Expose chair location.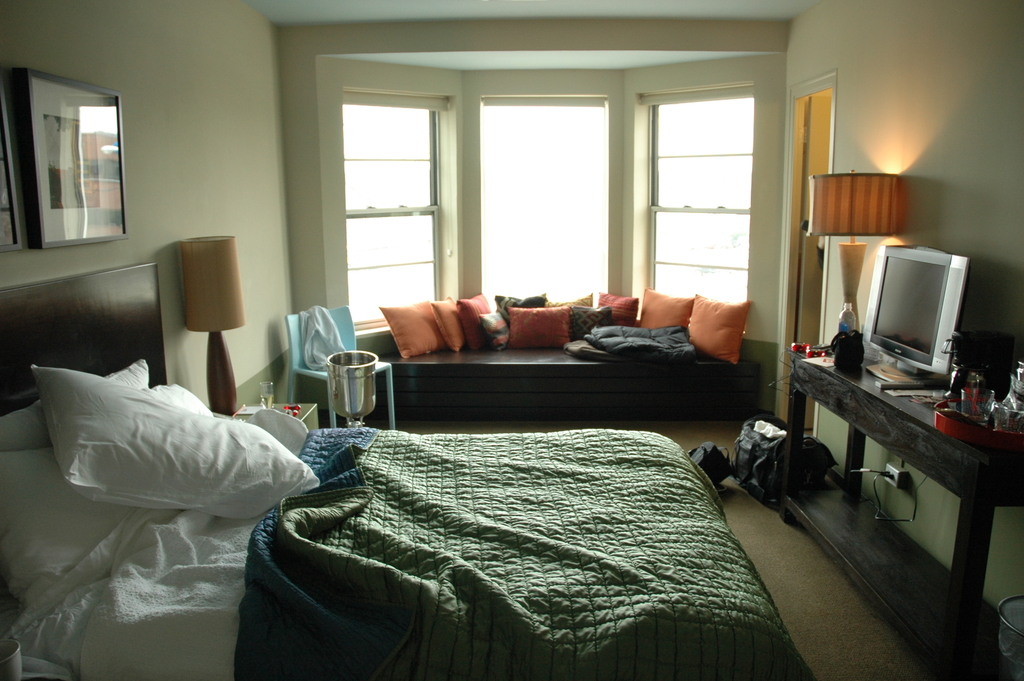
Exposed at [282,300,403,434].
